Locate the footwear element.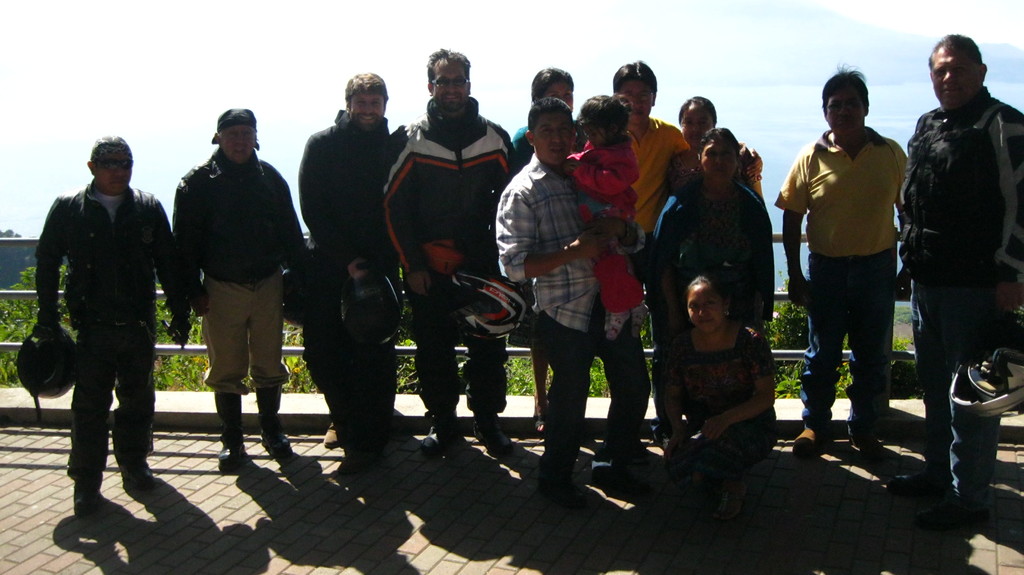
Element bbox: 602 464 648 496.
